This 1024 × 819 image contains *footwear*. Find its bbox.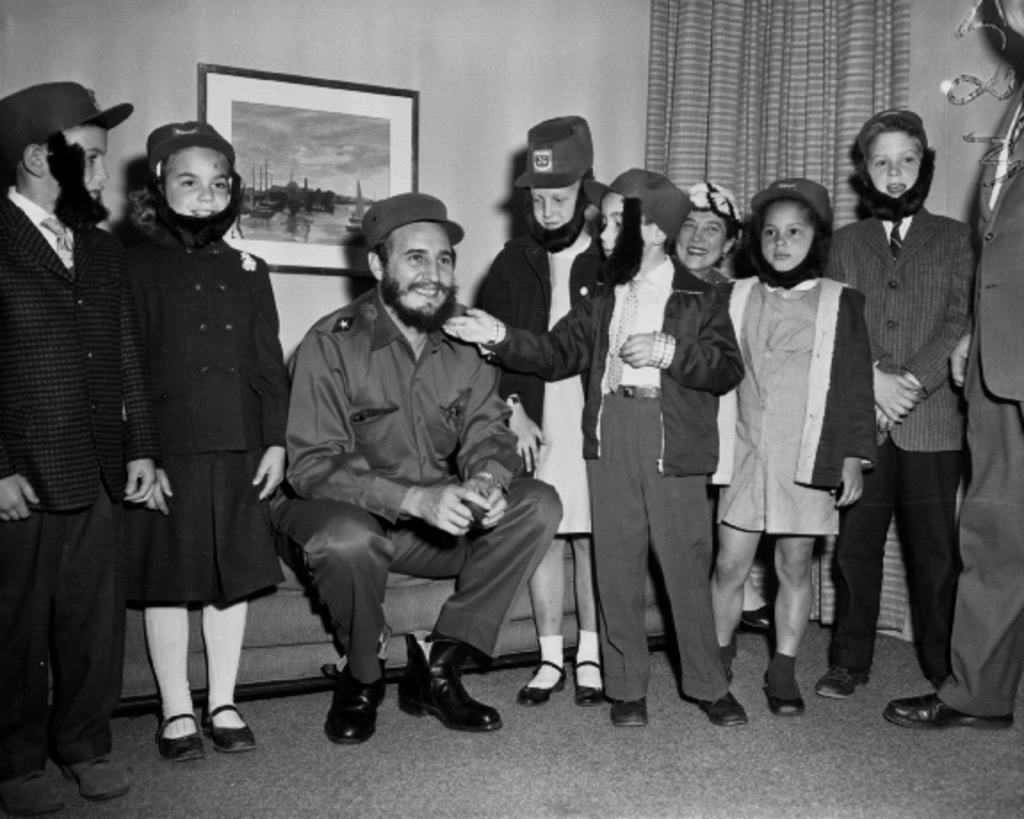
bbox(199, 705, 248, 750).
